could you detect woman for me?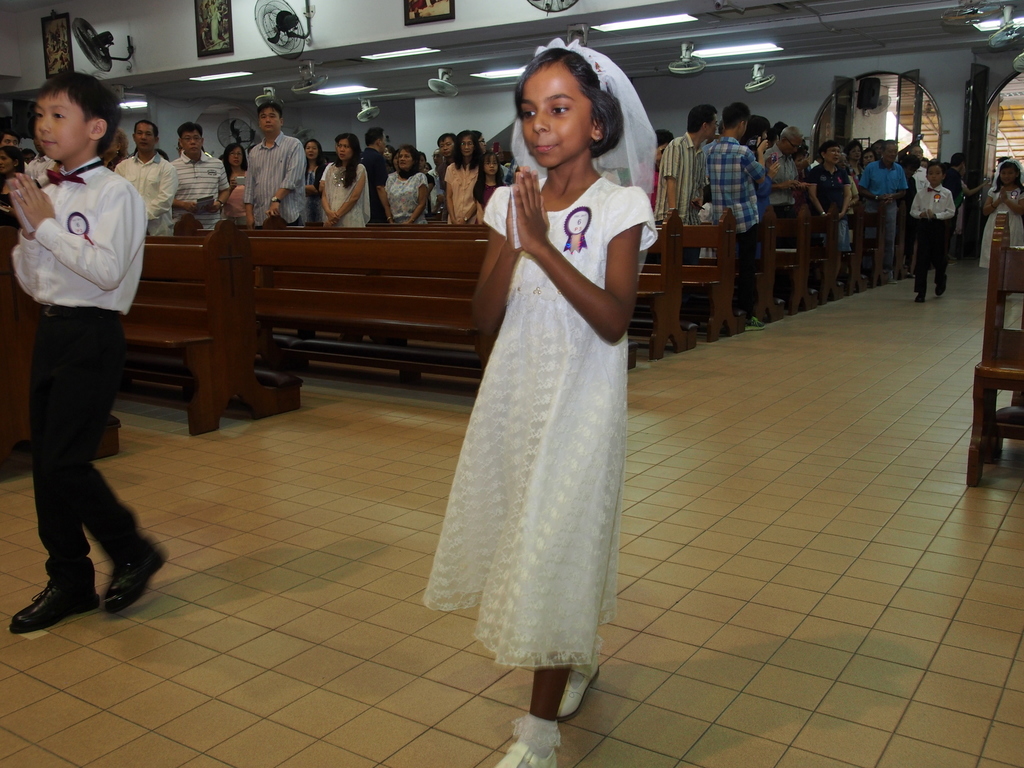
Detection result: crop(383, 147, 435, 230).
